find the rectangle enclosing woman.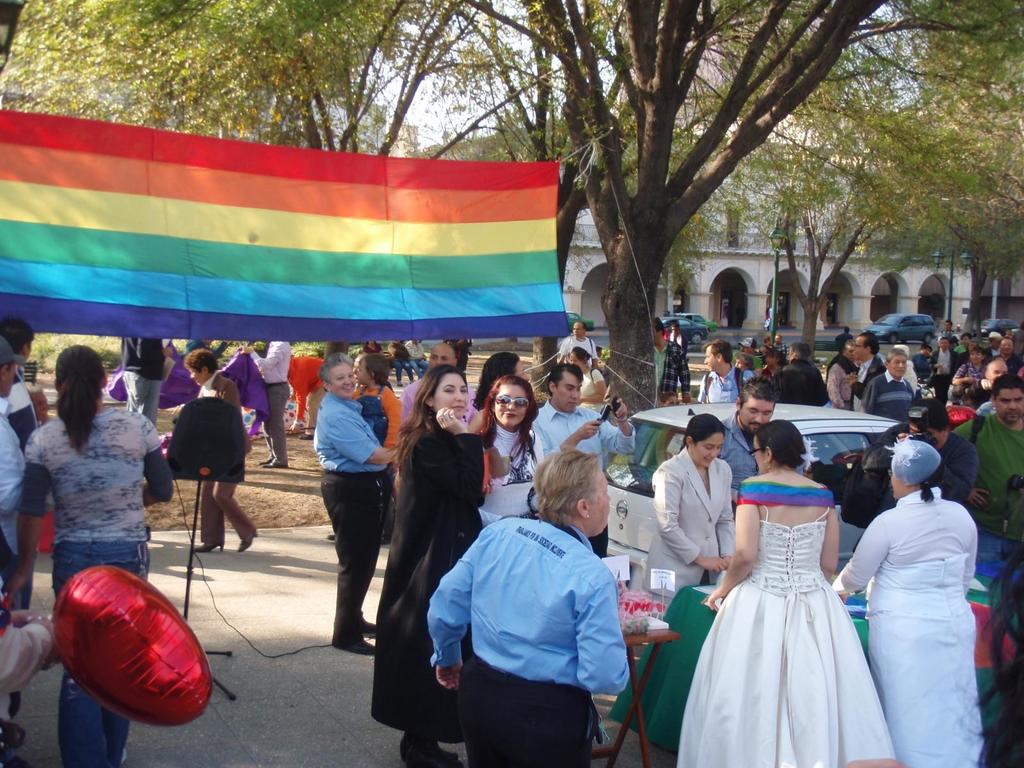
locate(633, 412, 739, 661).
